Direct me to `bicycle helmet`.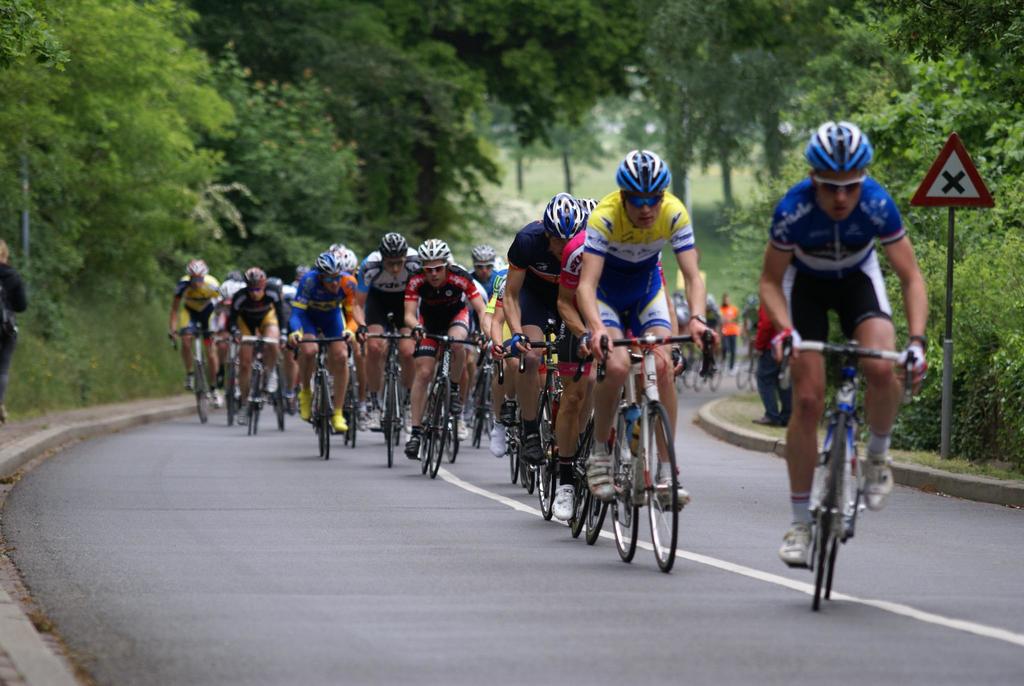
Direction: rect(467, 238, 495, 263).
